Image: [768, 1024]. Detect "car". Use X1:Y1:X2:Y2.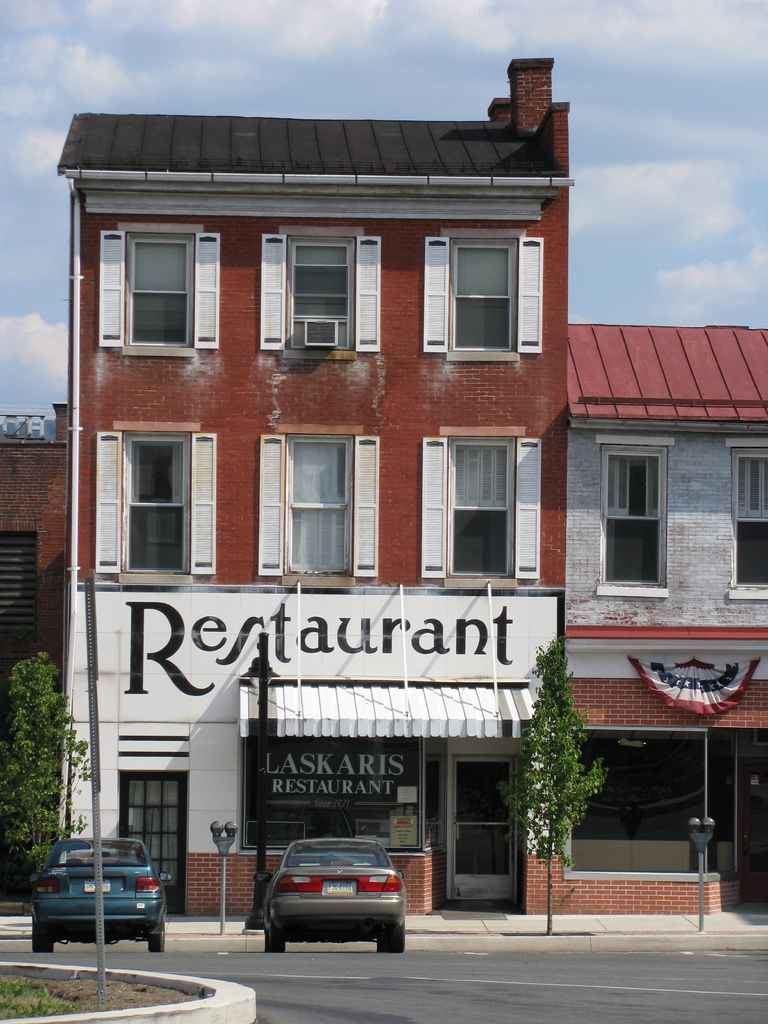
23:835:170:950.
